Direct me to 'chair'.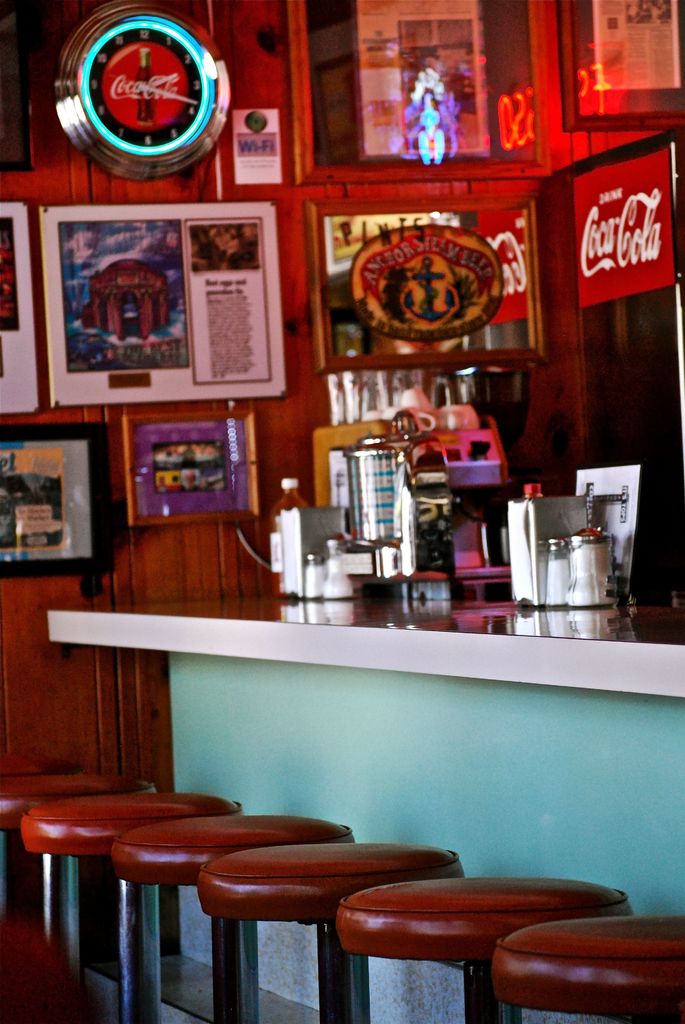
Direction: select_region(496, 904, 684, 1023).
